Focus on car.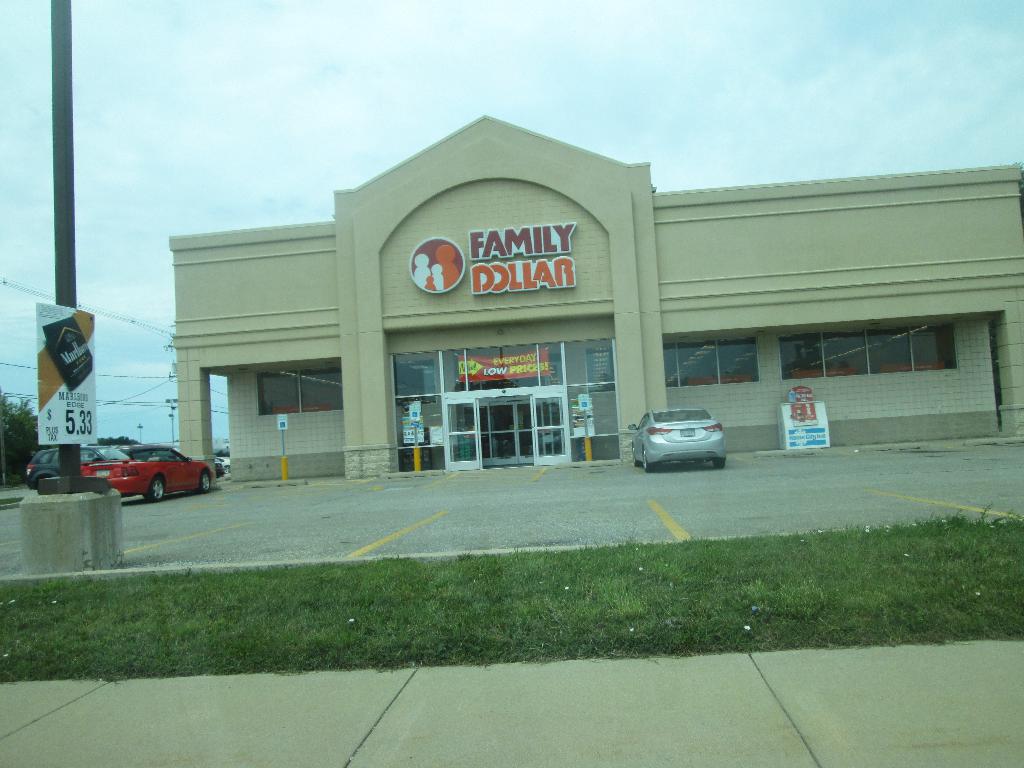
Focused at [630,405,729,468].
